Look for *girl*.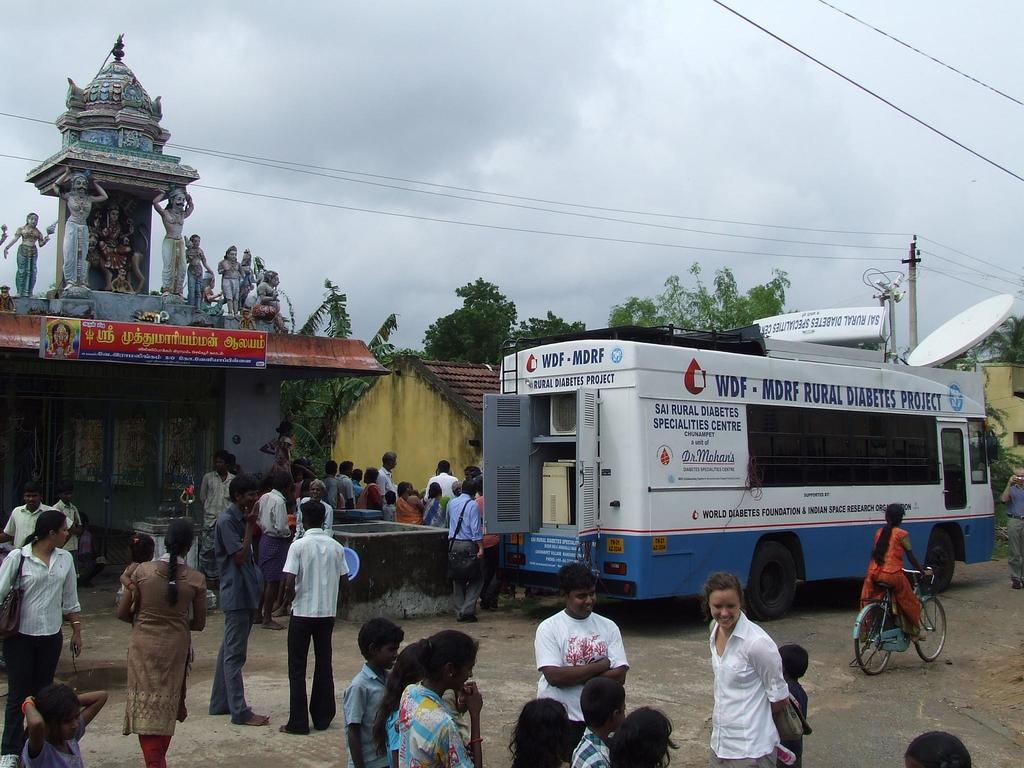
Found: locate(602, 707, 666, 767).
